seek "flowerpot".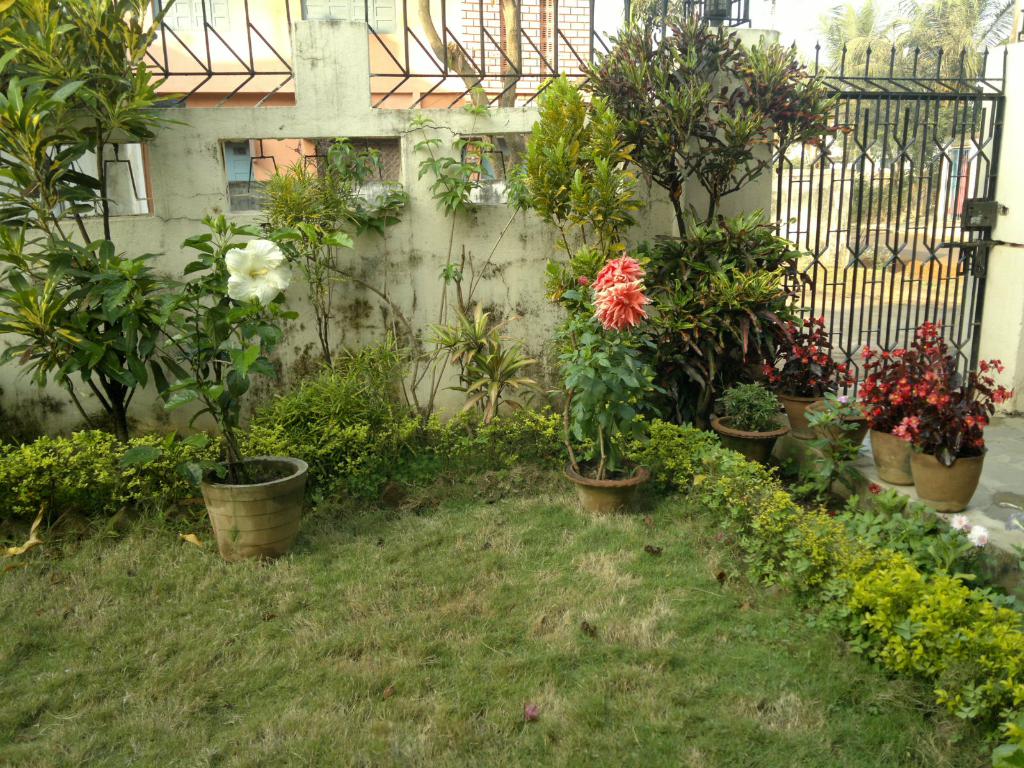
locate(867, 426, 927, 486).
